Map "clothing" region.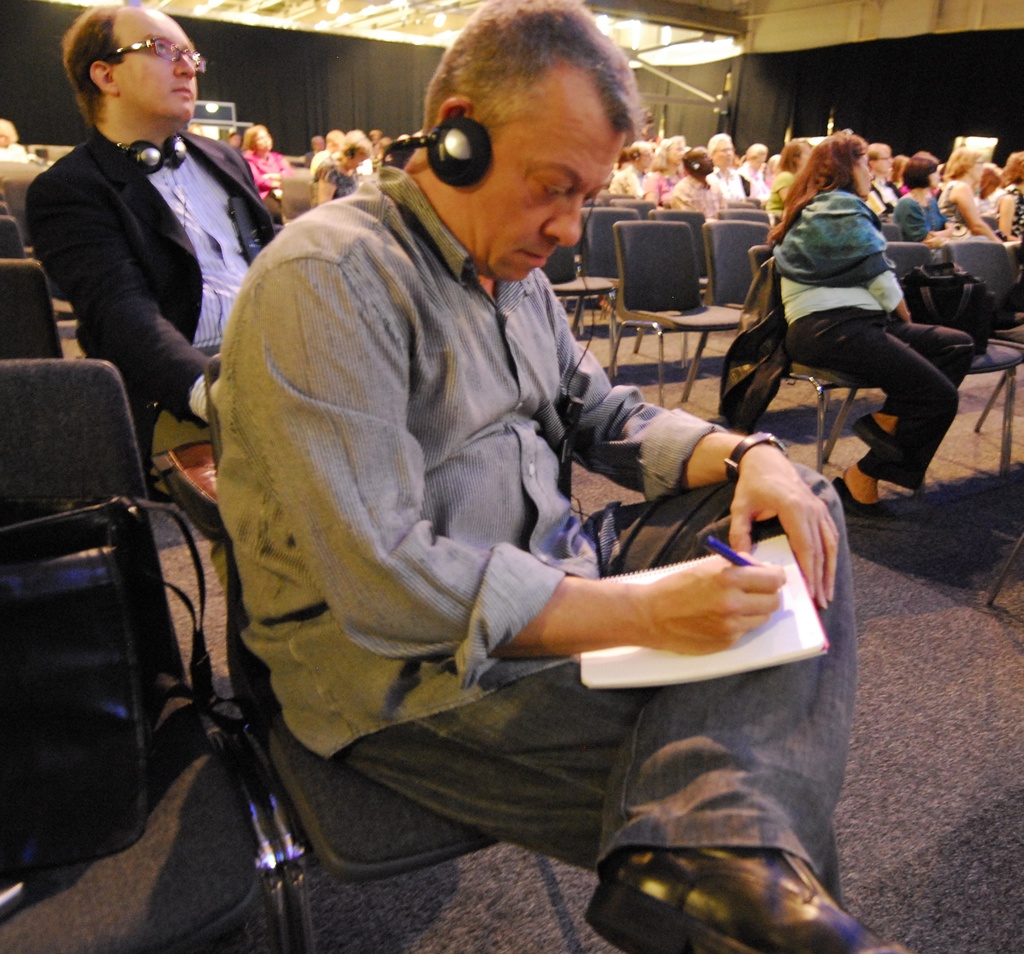
Mapped to <box>764,191,975,493</box>.
